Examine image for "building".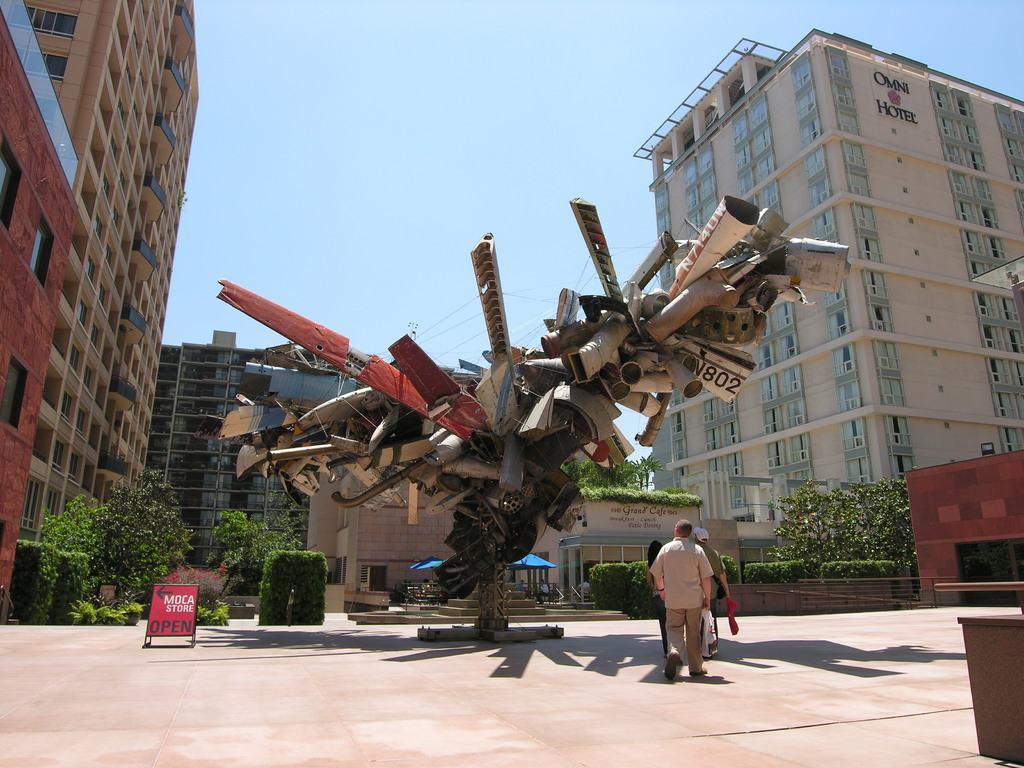
Examination result: <bbox>0, 0, 203, 633</bbox>.
